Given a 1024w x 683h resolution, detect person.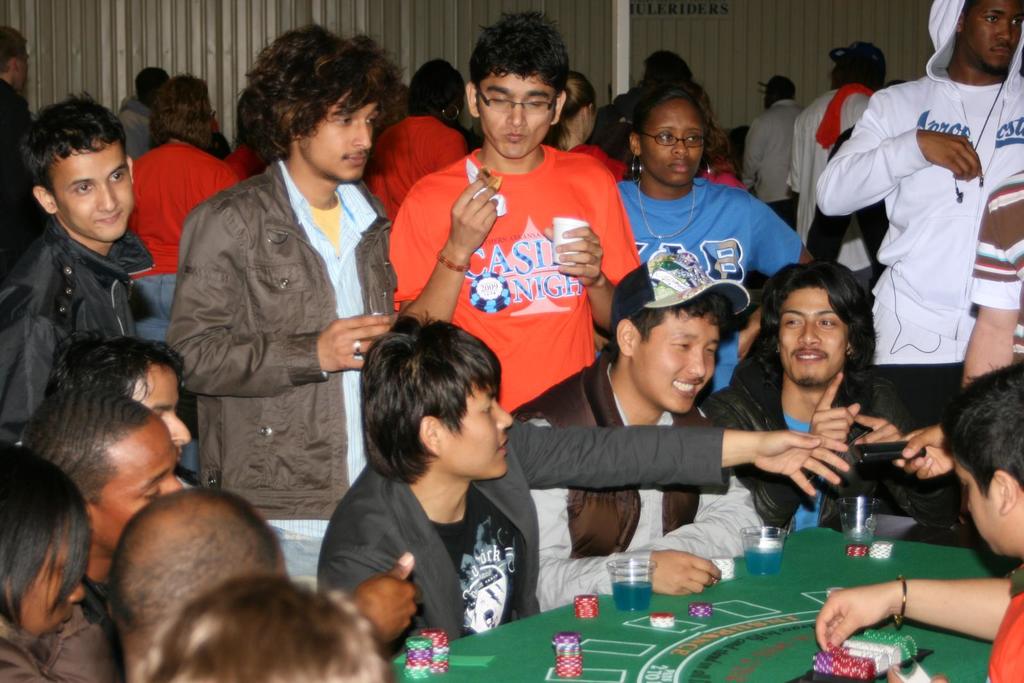
bbox(359, 51, 470, 236).
